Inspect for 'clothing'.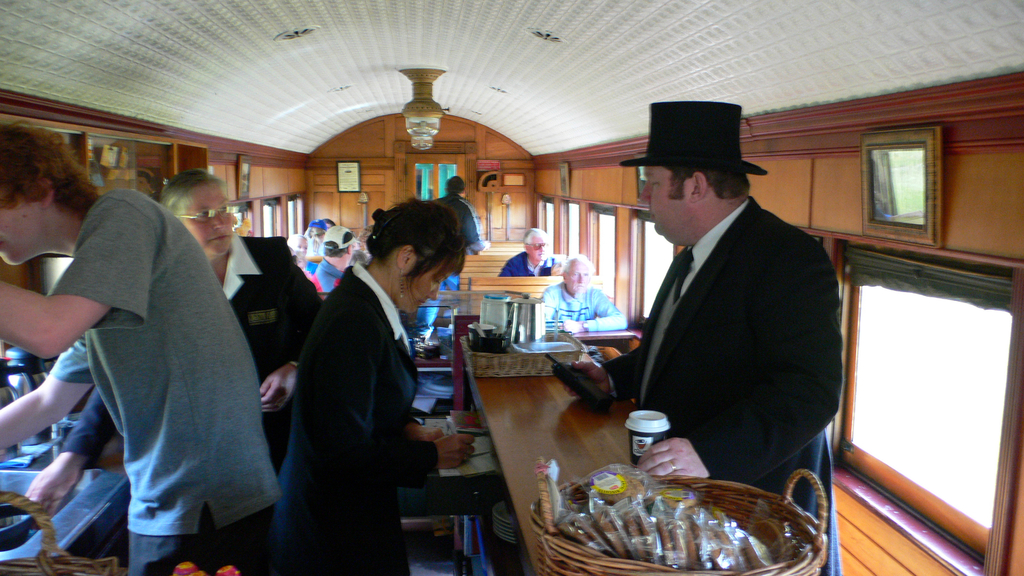
Inspection: {"x1": 607, "y1": 197, "x2": 846, "y2": 575}.
